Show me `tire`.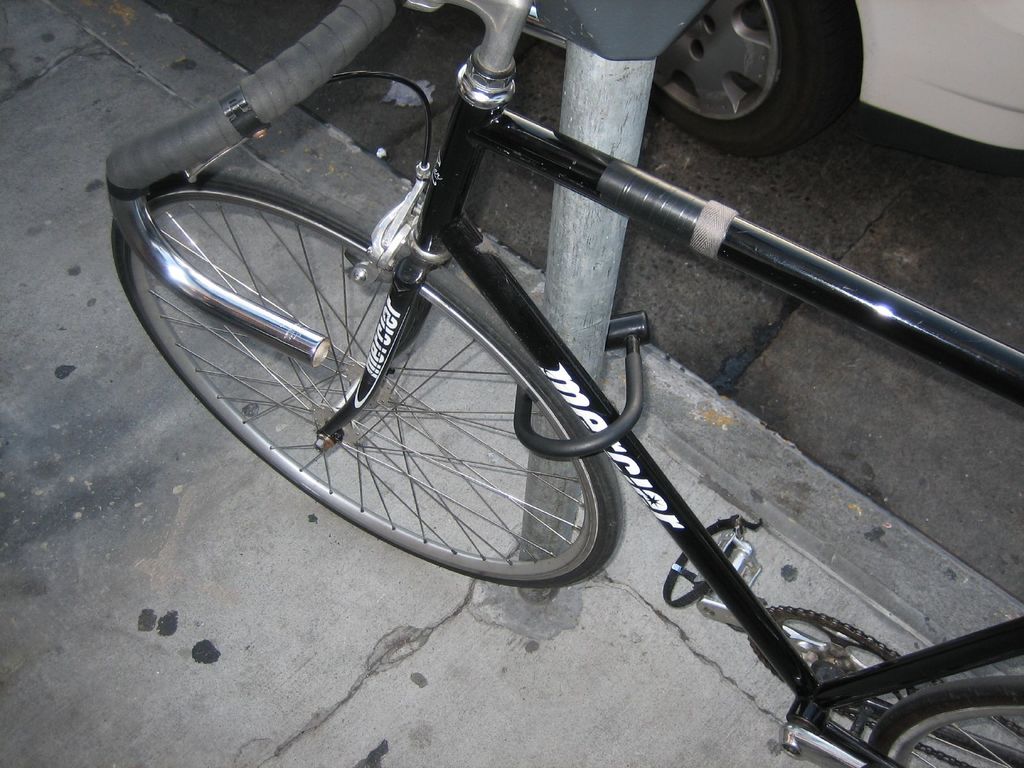
`tire` is here: bbox(860, 674, 1023, 767).
